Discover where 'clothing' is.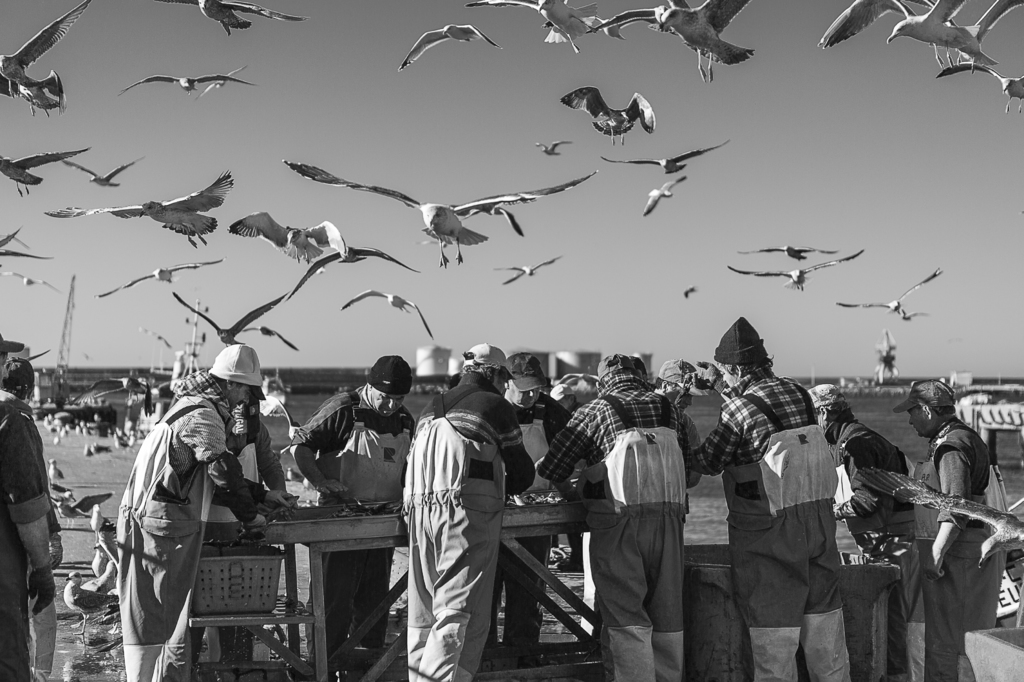
Discovered at 0, 387, 54, 681.
